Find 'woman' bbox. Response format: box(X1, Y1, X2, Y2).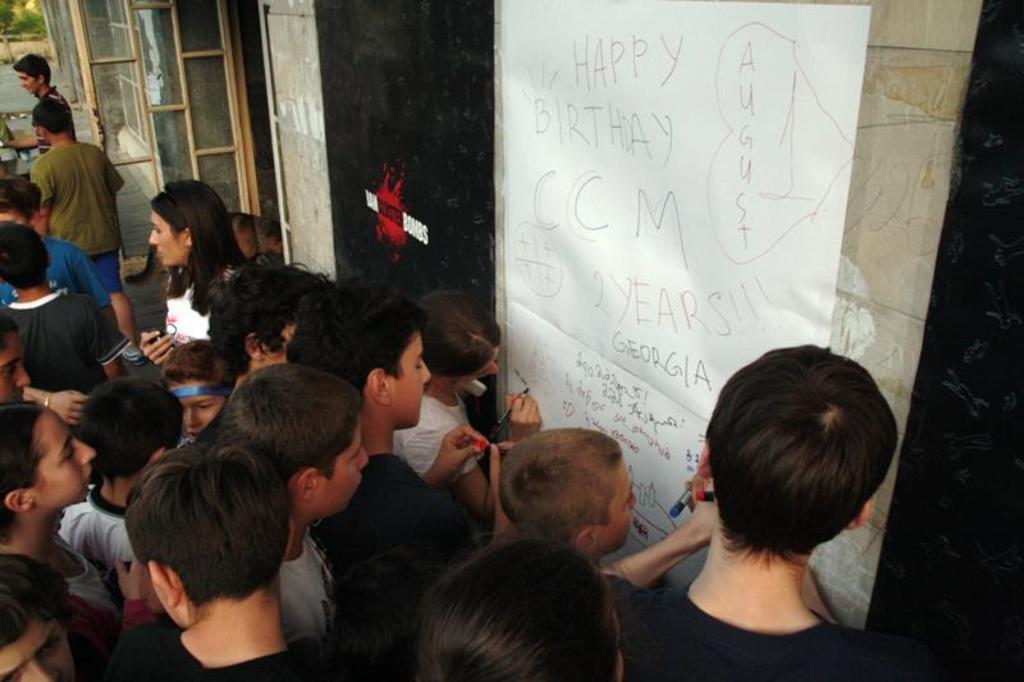
box(408, 527, 632, 681).
